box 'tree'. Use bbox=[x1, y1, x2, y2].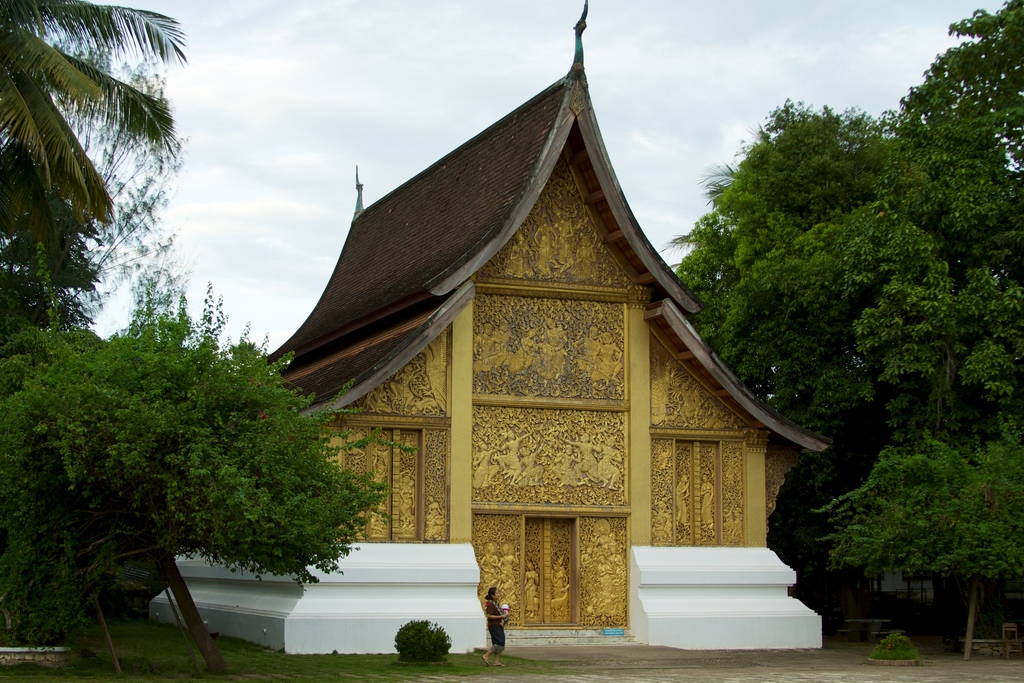
bbox=[896, 0, 1023, 153].
